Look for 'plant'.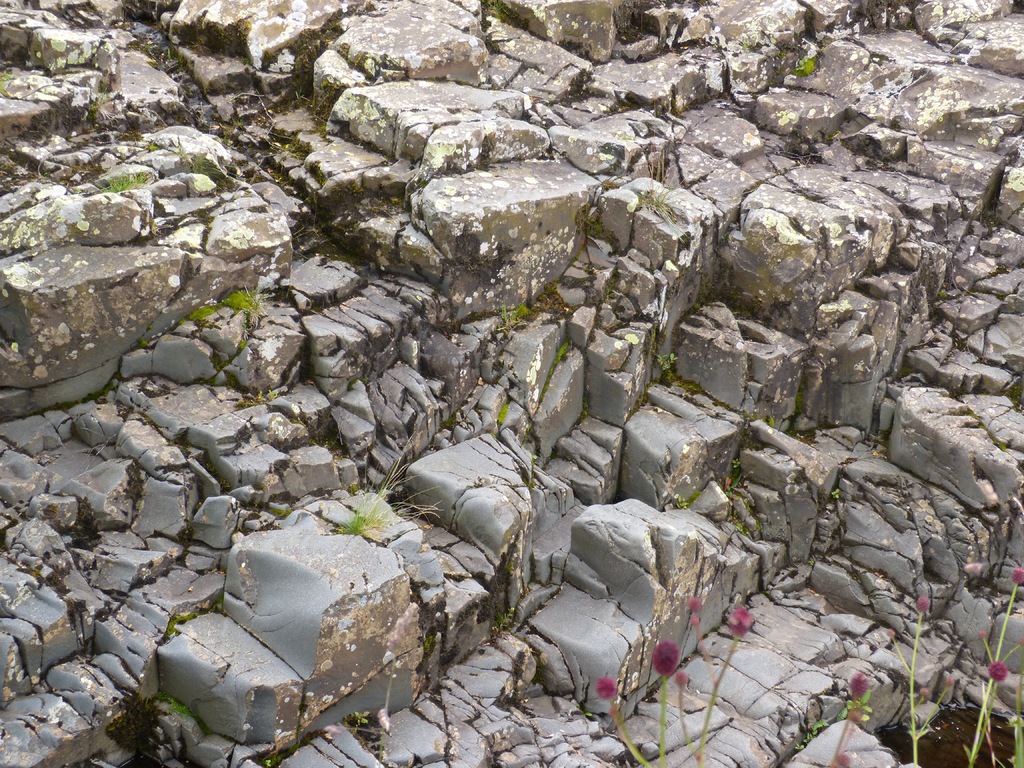
Found: <bbox>735, 511, 753, 528</bbox>.
